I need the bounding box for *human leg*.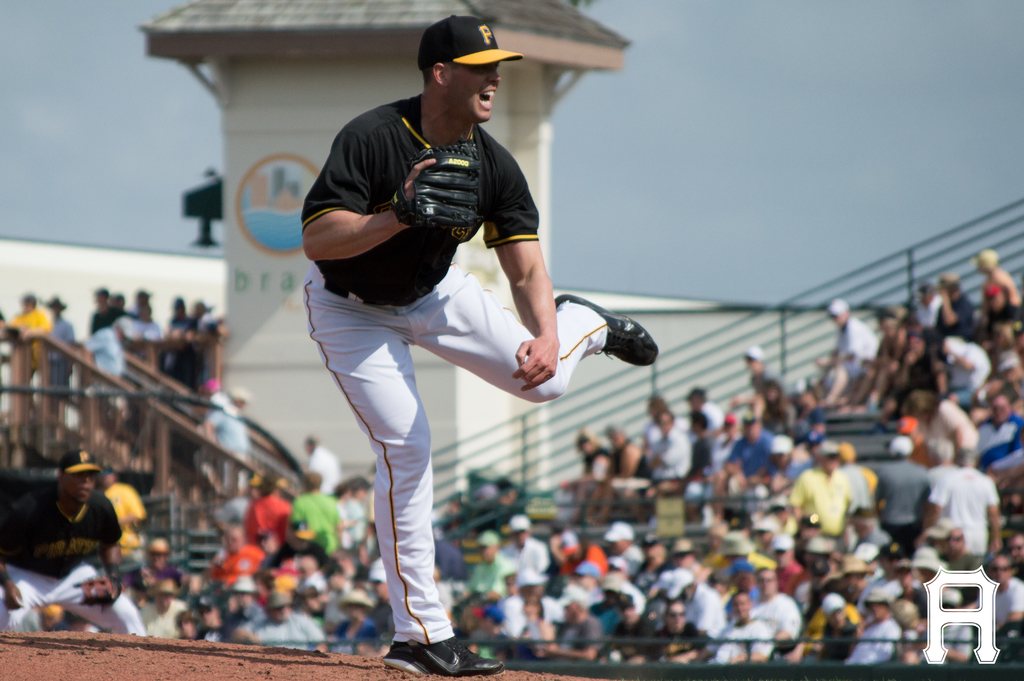
Here it is: x1=52 y1=559 x2=144 y2=637.
